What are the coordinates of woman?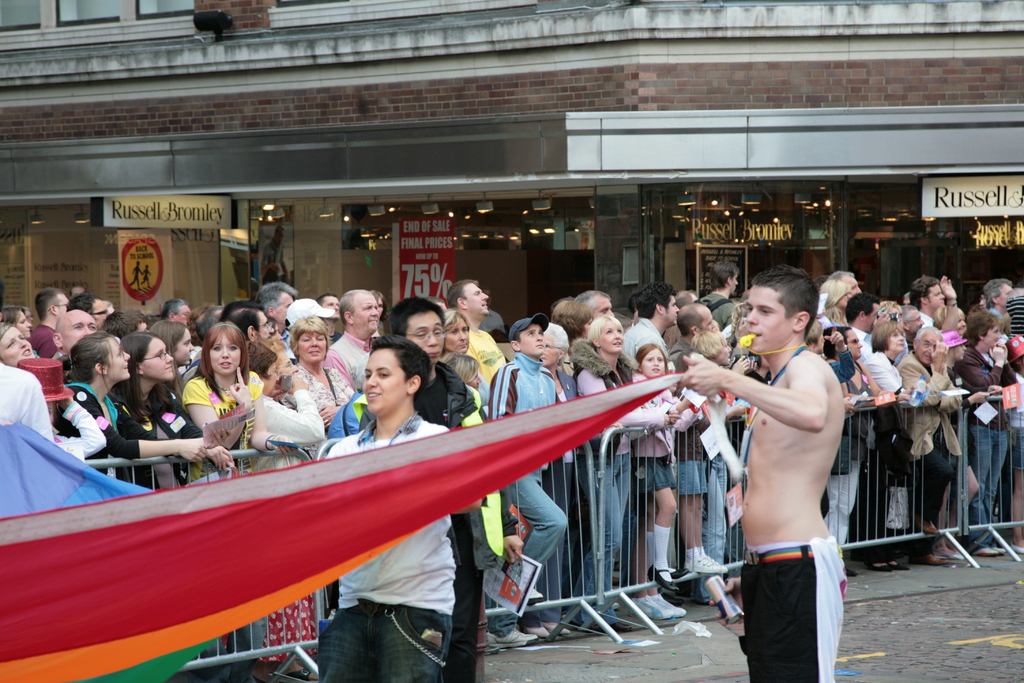
bbox=(289, 315, 362, 417).
